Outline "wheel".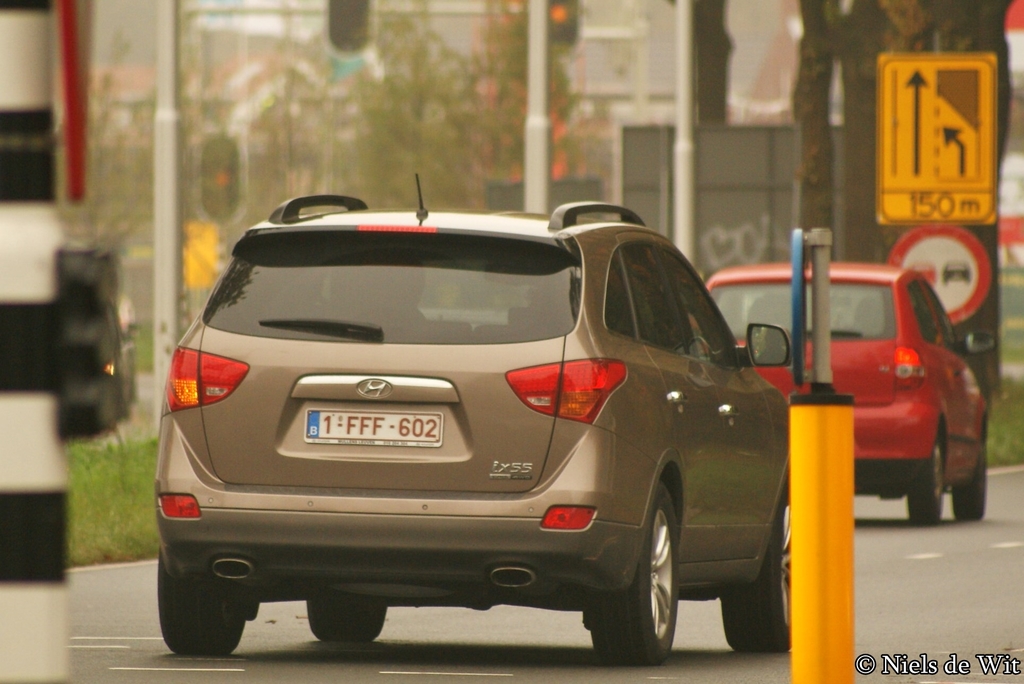
Outline: region(155, 552, 247, 655).
